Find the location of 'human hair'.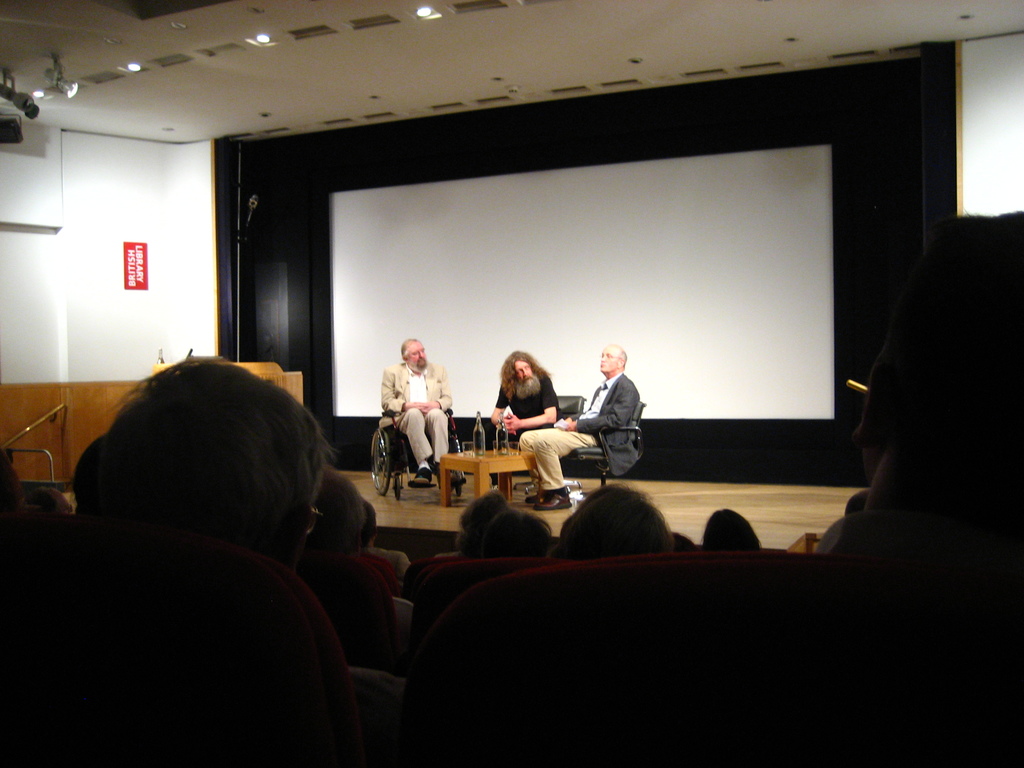
Location: [left=555, top=484, right=671, bottom=567].
